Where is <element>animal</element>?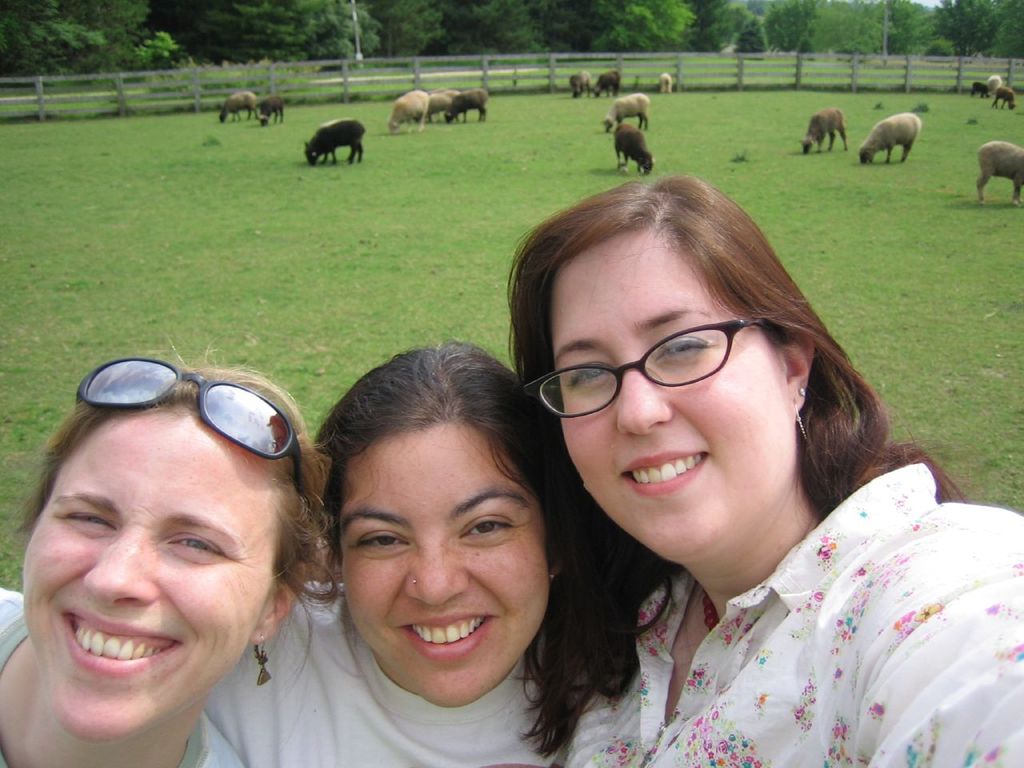
{"x1": 305, "y1": 116, "x2": 369, "y2": 166}.
